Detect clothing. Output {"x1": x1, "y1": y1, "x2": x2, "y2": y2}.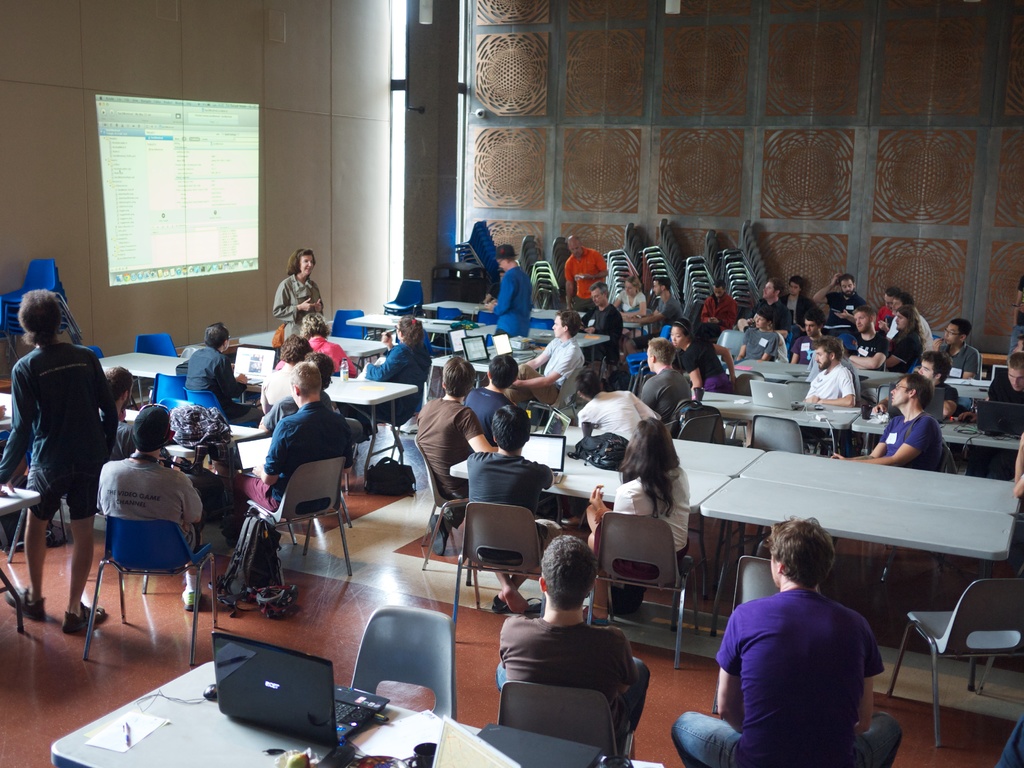
{"x1": 984, "y1": 379, "x2": 1023, "y2": 433}.
